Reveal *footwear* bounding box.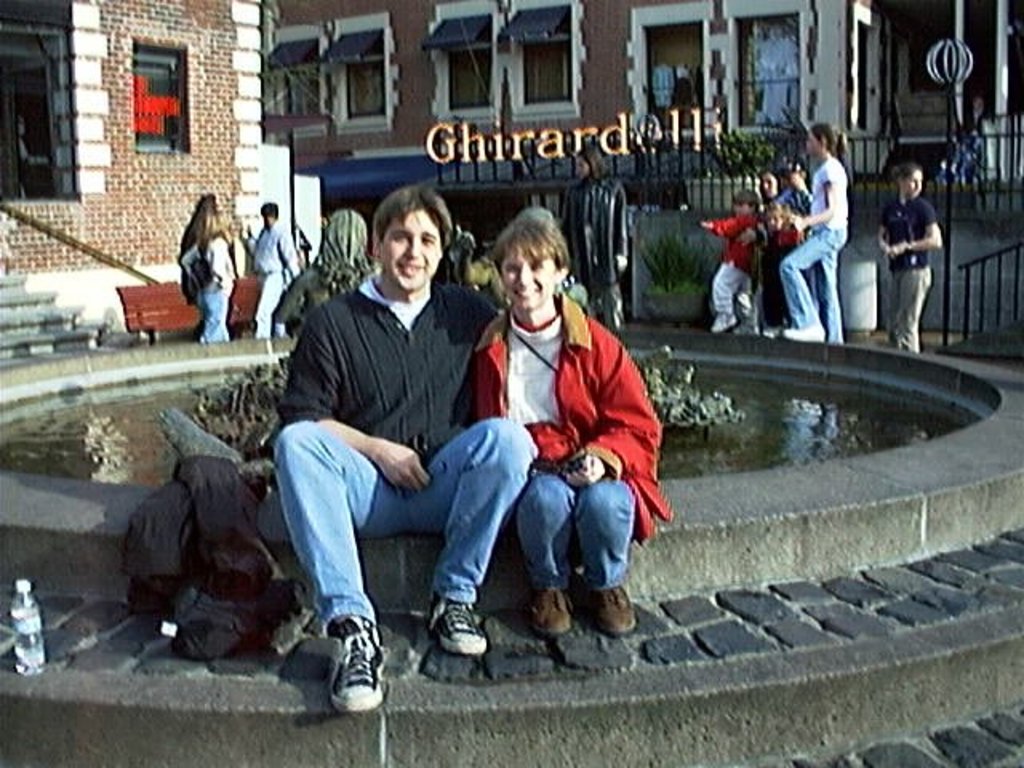
Revealed: region(424, 595, 488, 656).
